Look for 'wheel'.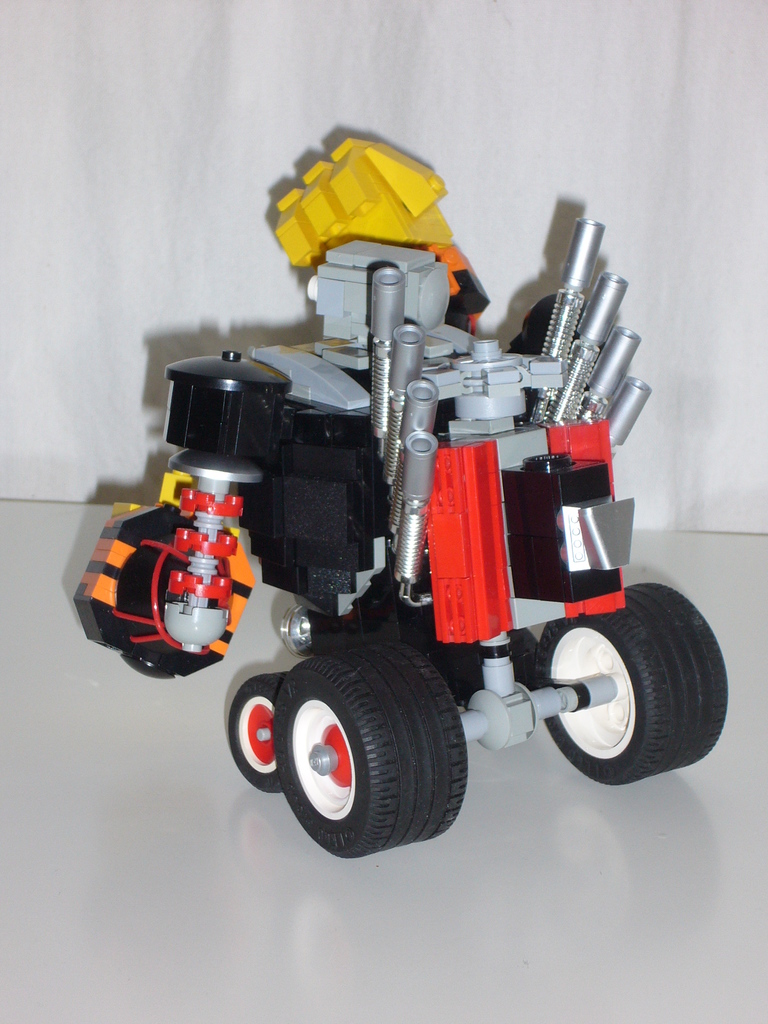
Found: box(225, 669, 288, 794).
